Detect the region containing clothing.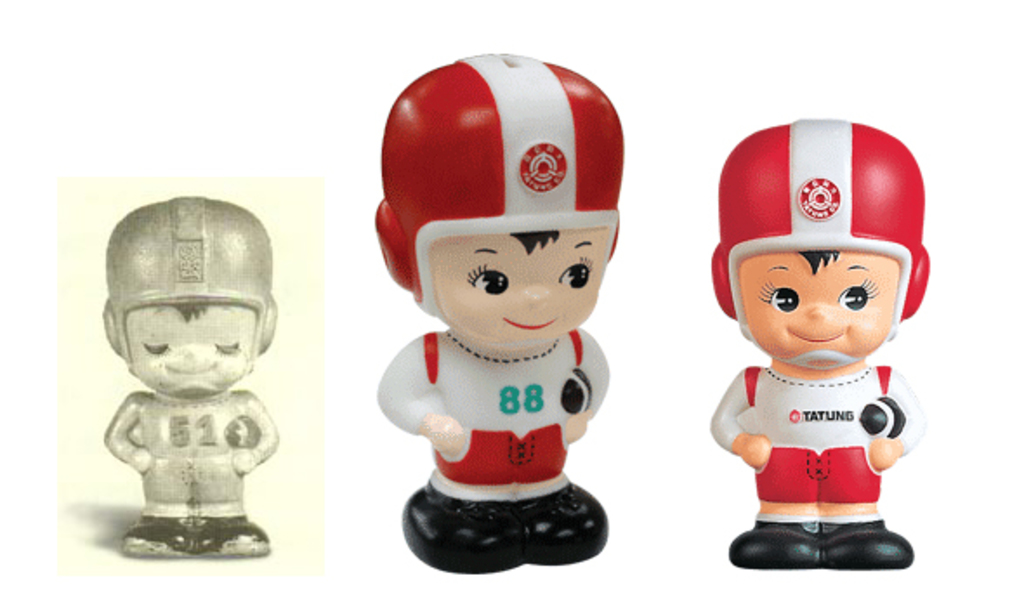
(420, 328, 607, 472).
